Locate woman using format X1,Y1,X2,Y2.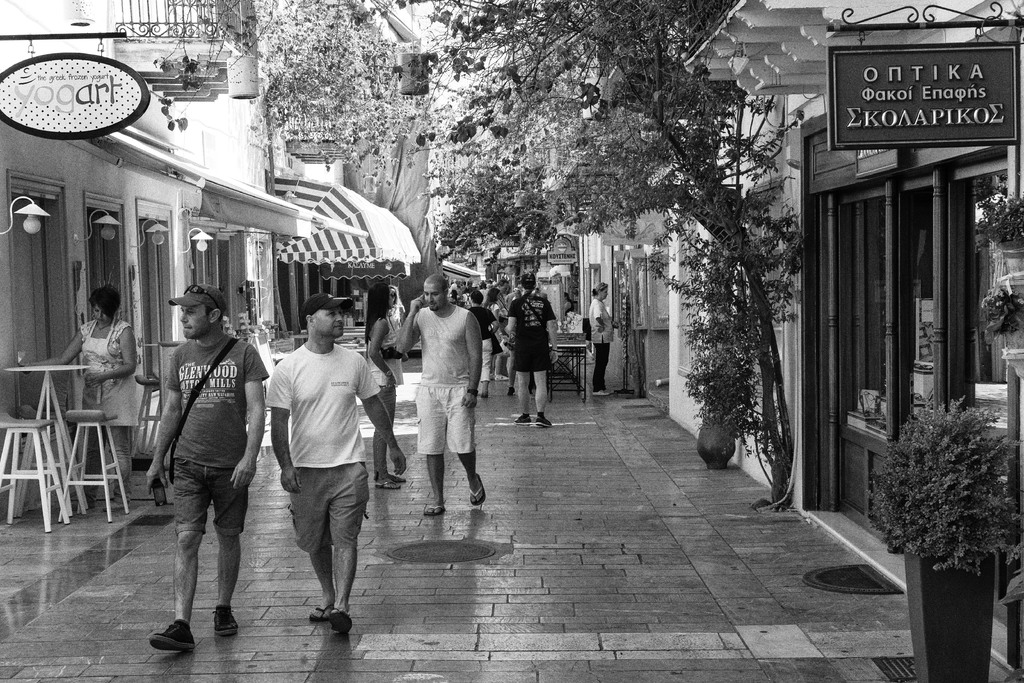
585,279,614,396.
